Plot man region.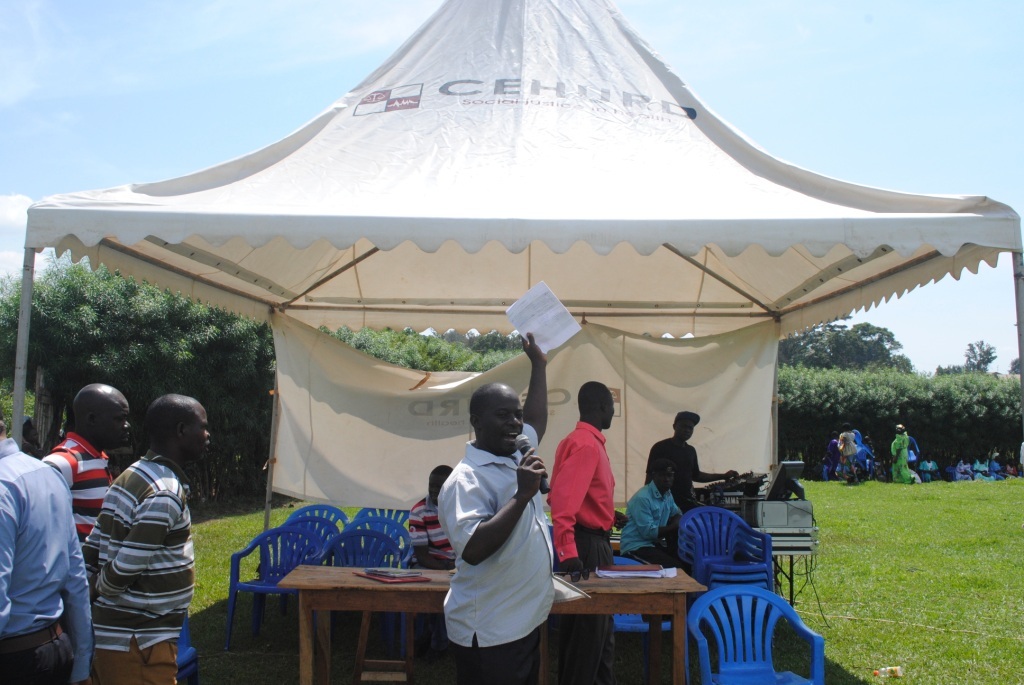
Plotted at [553, 380, 639, 683].
